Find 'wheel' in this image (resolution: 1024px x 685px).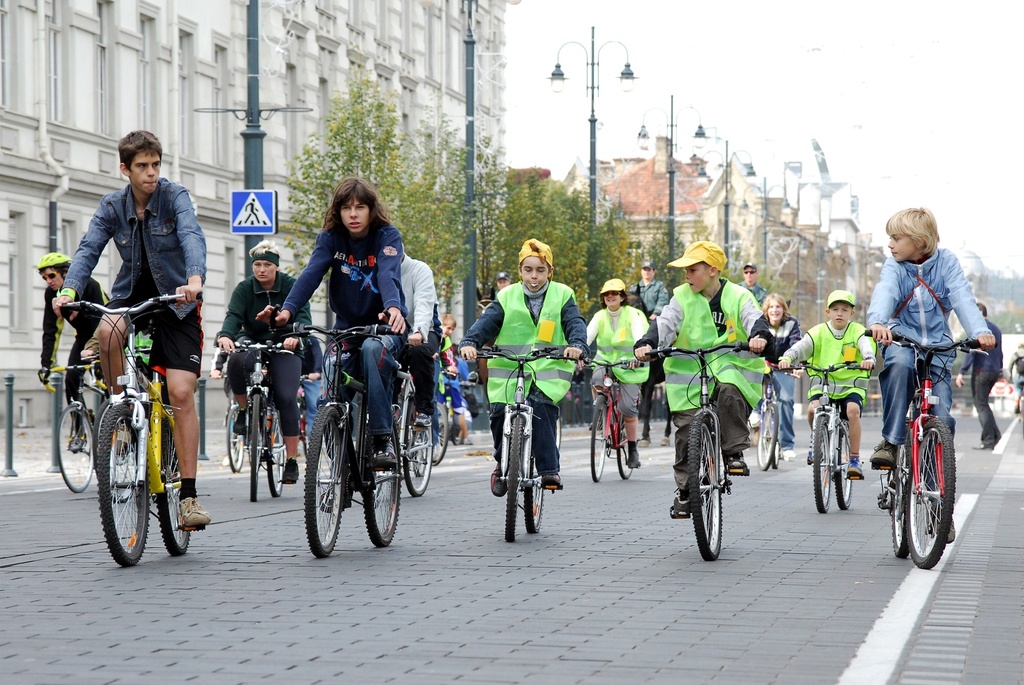
select_region(57, 400, 92, 495).
